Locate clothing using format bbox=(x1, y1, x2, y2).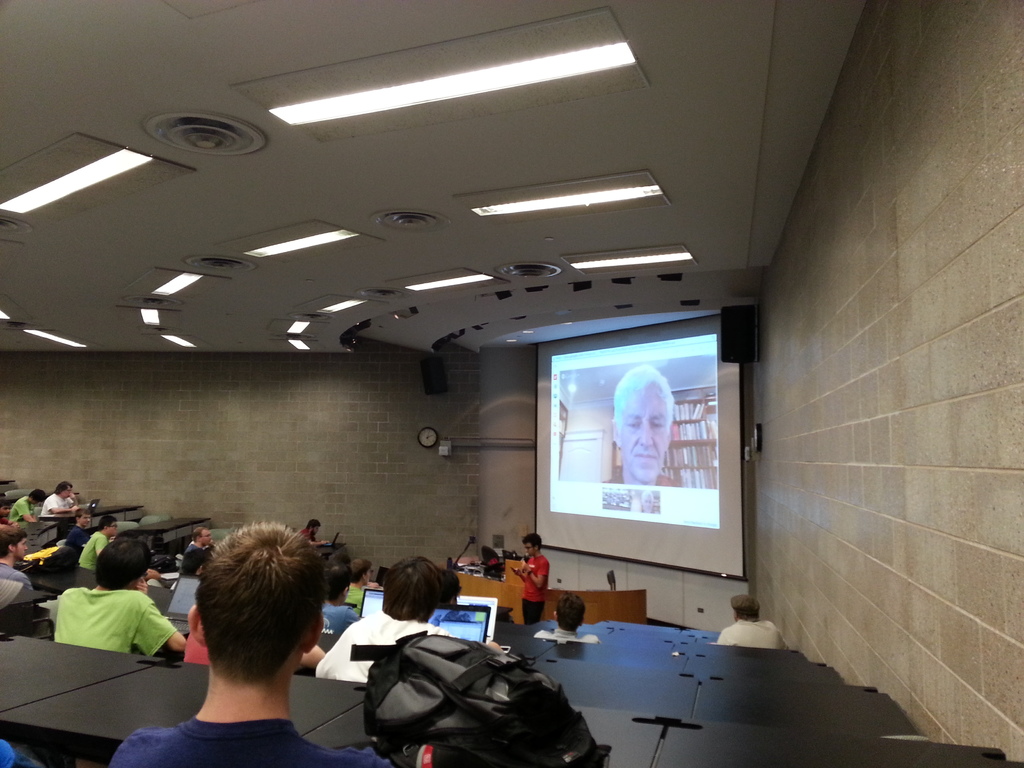
bbox=(1, 562, 42, 616).
